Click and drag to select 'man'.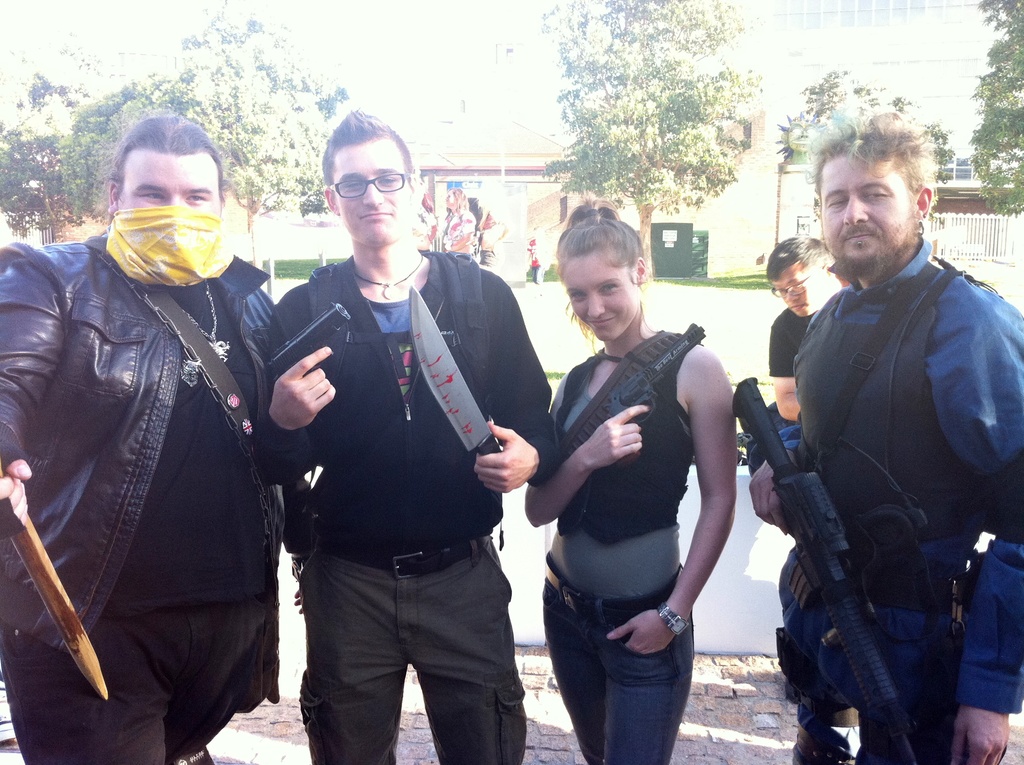
Selection: (x1=259, y1=134, x2=536, y2=744).
